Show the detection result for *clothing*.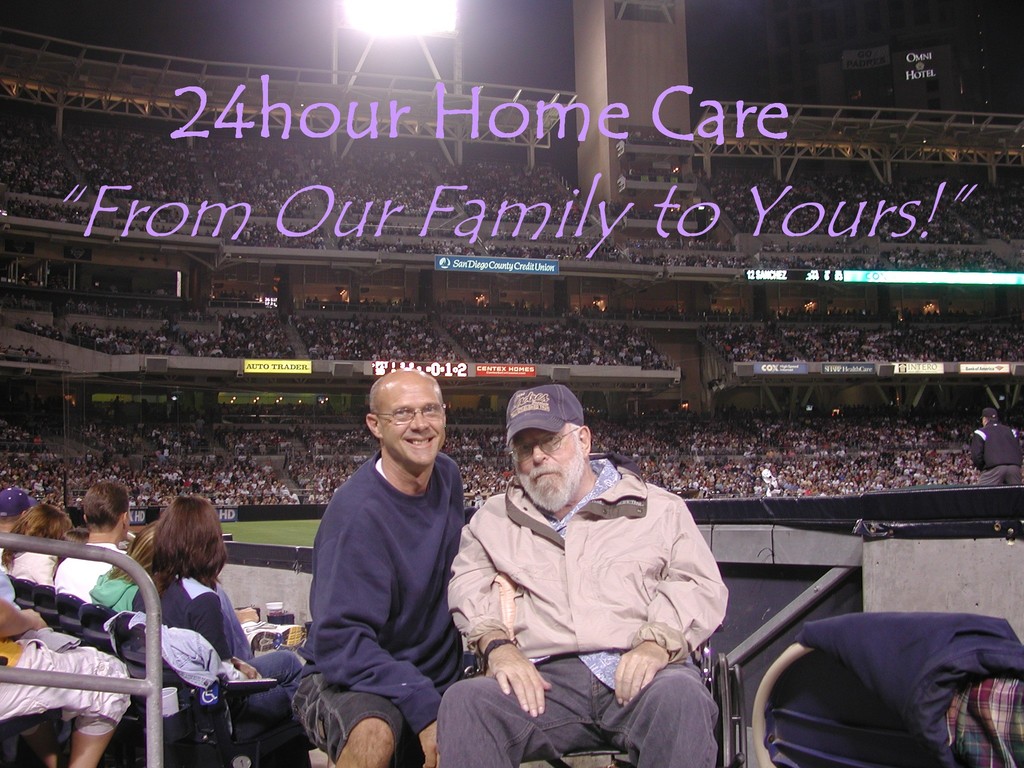
431 445 725 767.
